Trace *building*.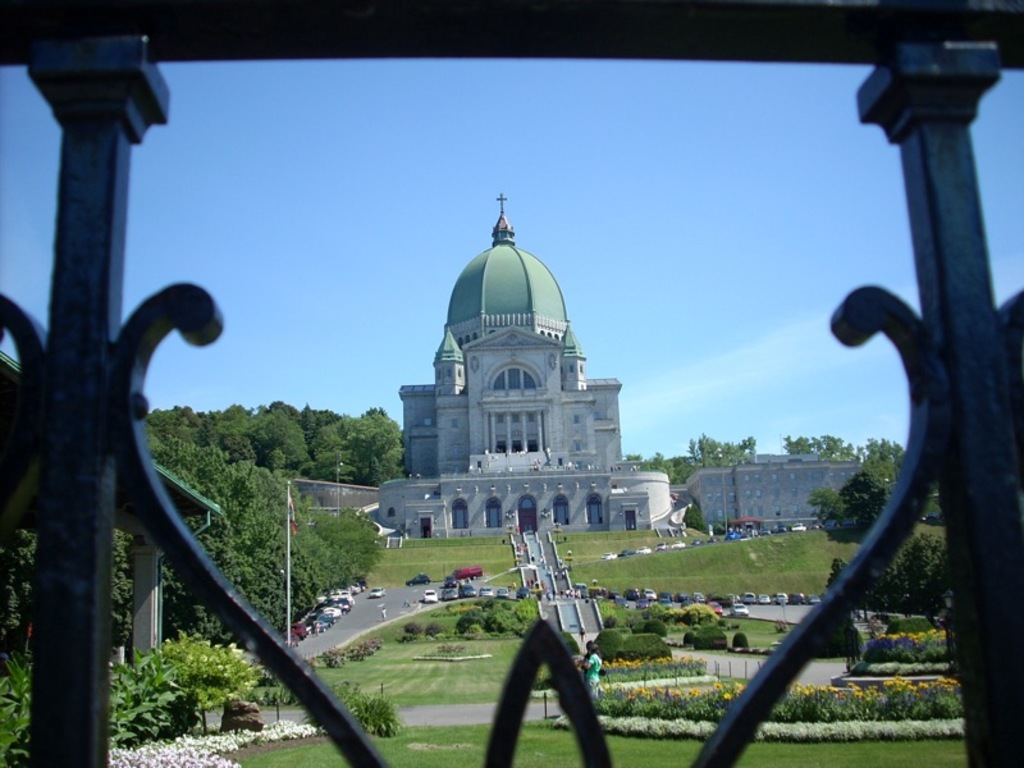
Traced to 376, 192, 689, 536.
